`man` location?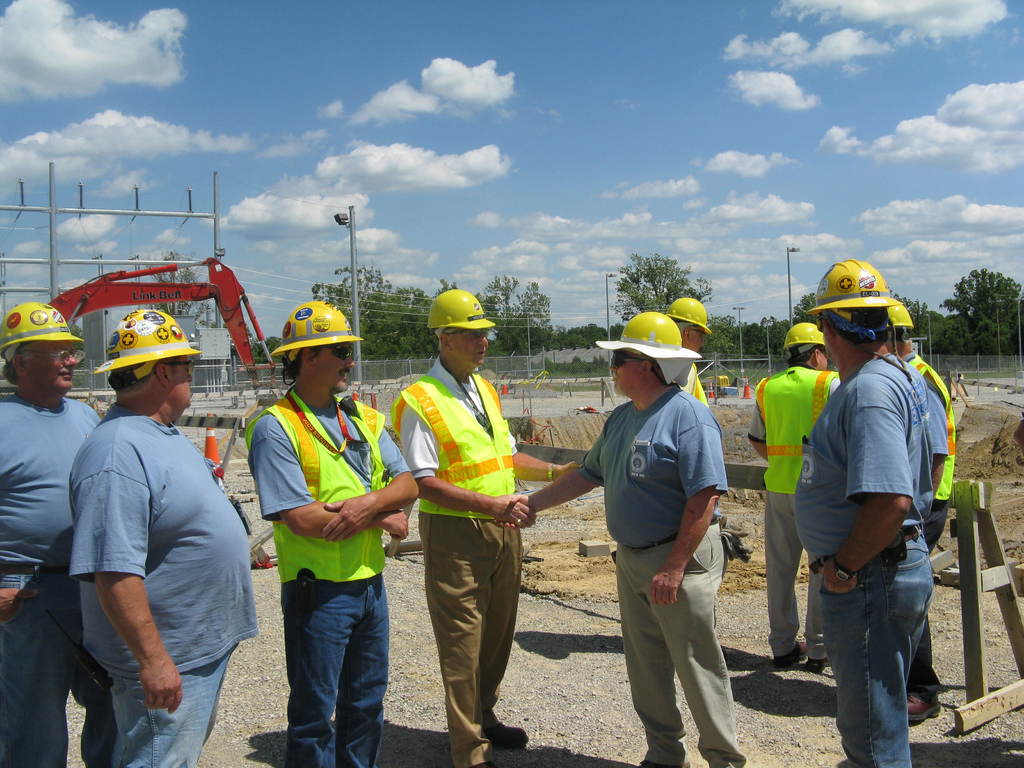
pyautogui.locateOnScreen(662, 294, 714, 408)
